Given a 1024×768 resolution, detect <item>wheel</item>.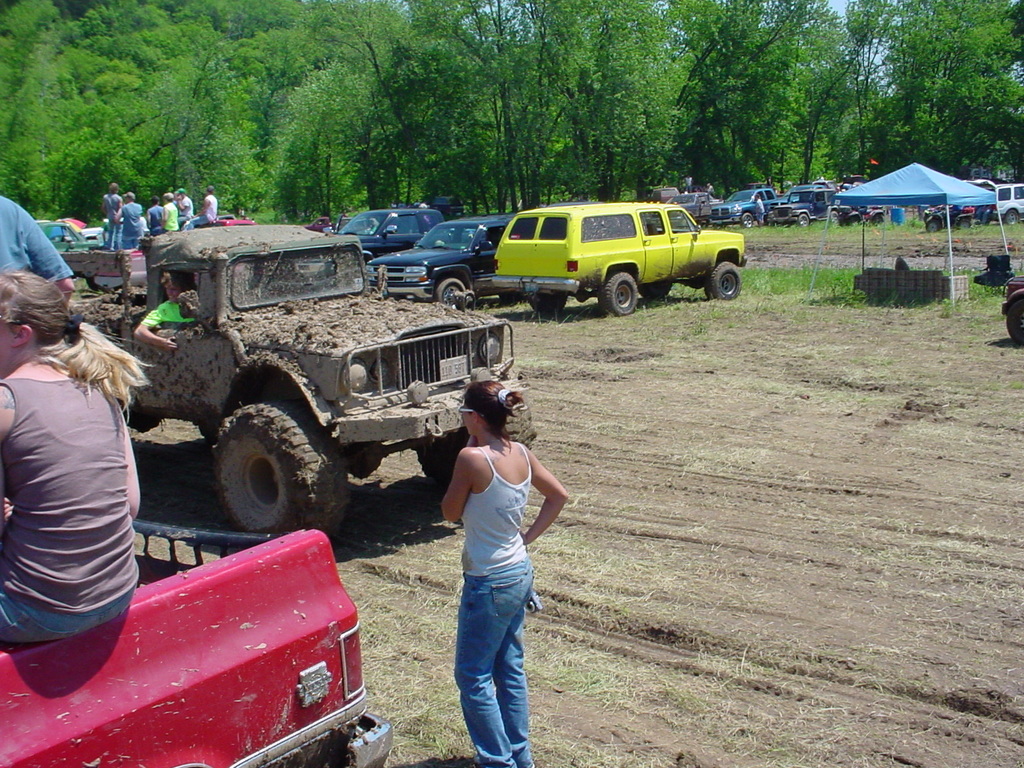
(left=927, top=219, right=938, bottom=230).
